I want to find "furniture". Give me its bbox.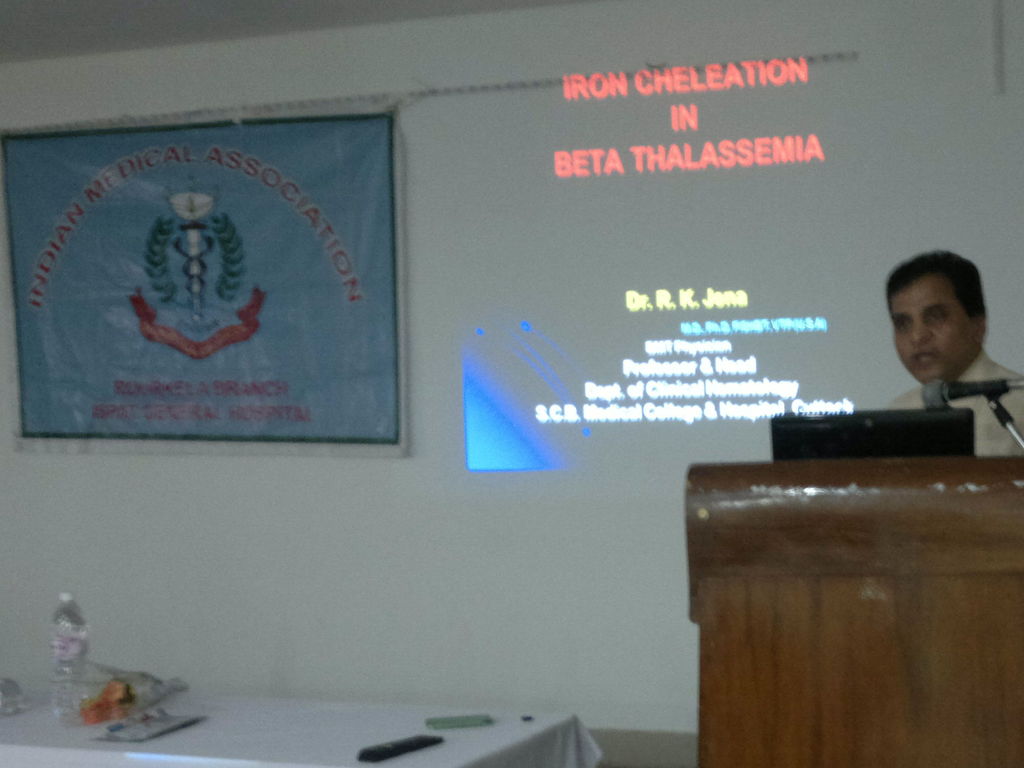
crop(680, 458, 1012, 767).
